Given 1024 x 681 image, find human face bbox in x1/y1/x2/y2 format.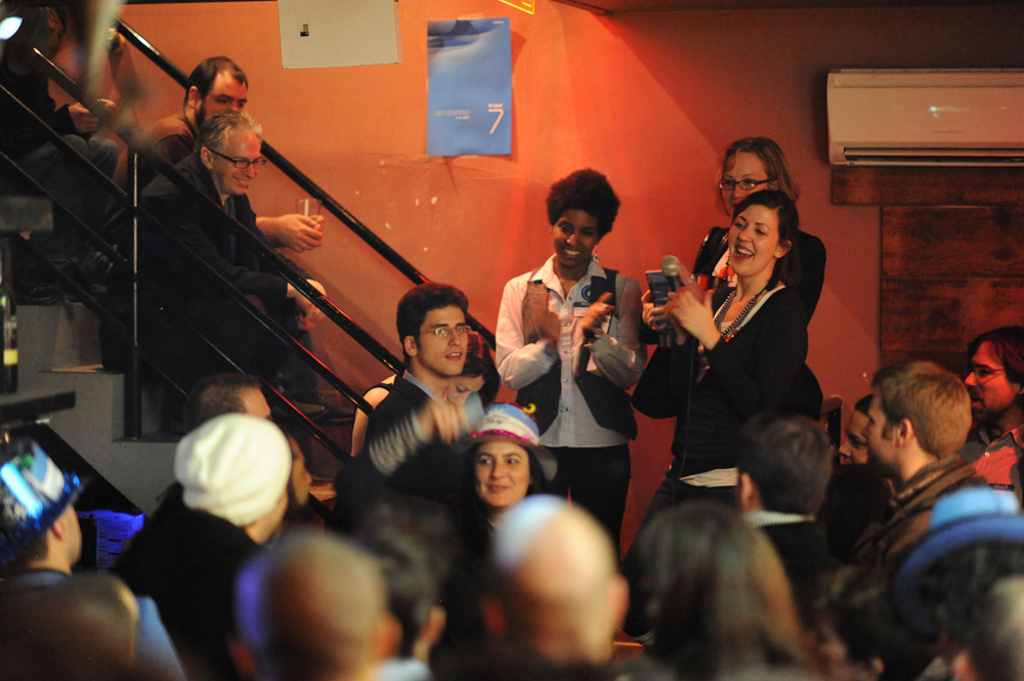
555/211/595/269.
